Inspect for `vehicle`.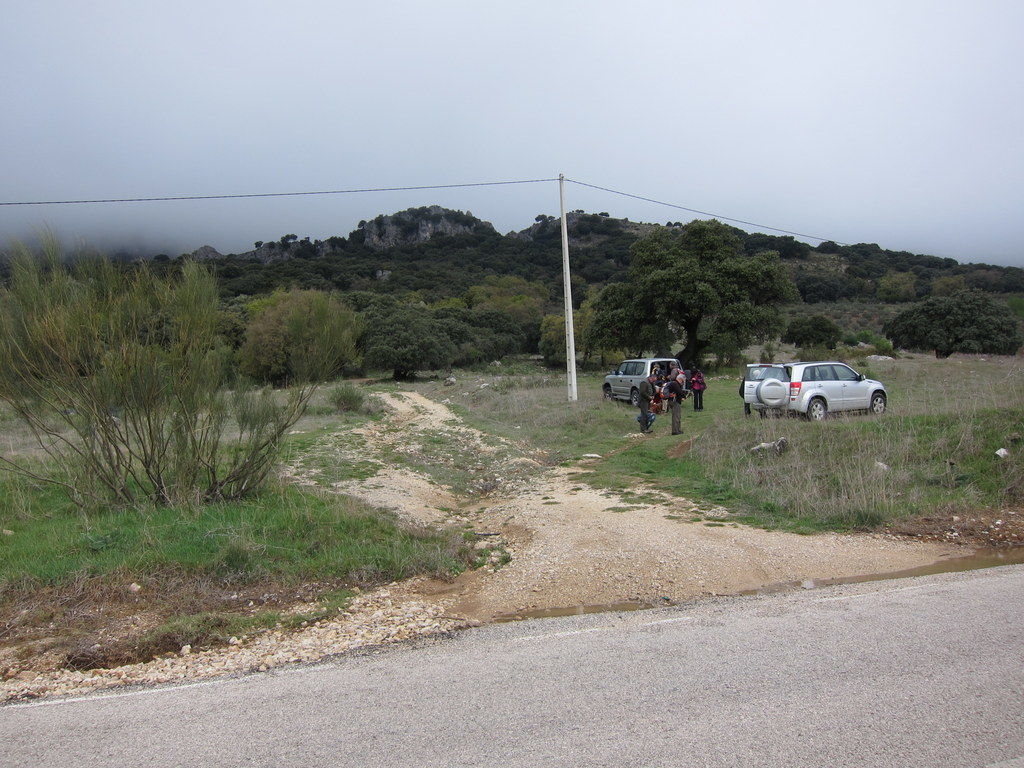
Inspection: (742, 362, 886, 425).
